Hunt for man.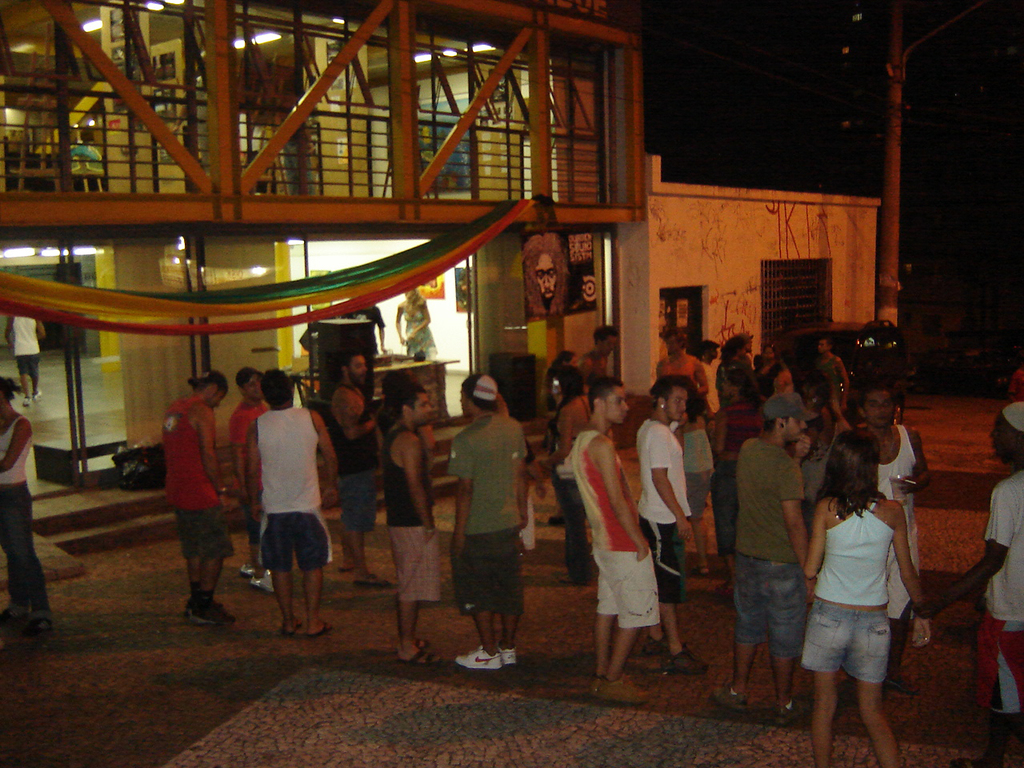
Hunted down at 159 368 228 625.
